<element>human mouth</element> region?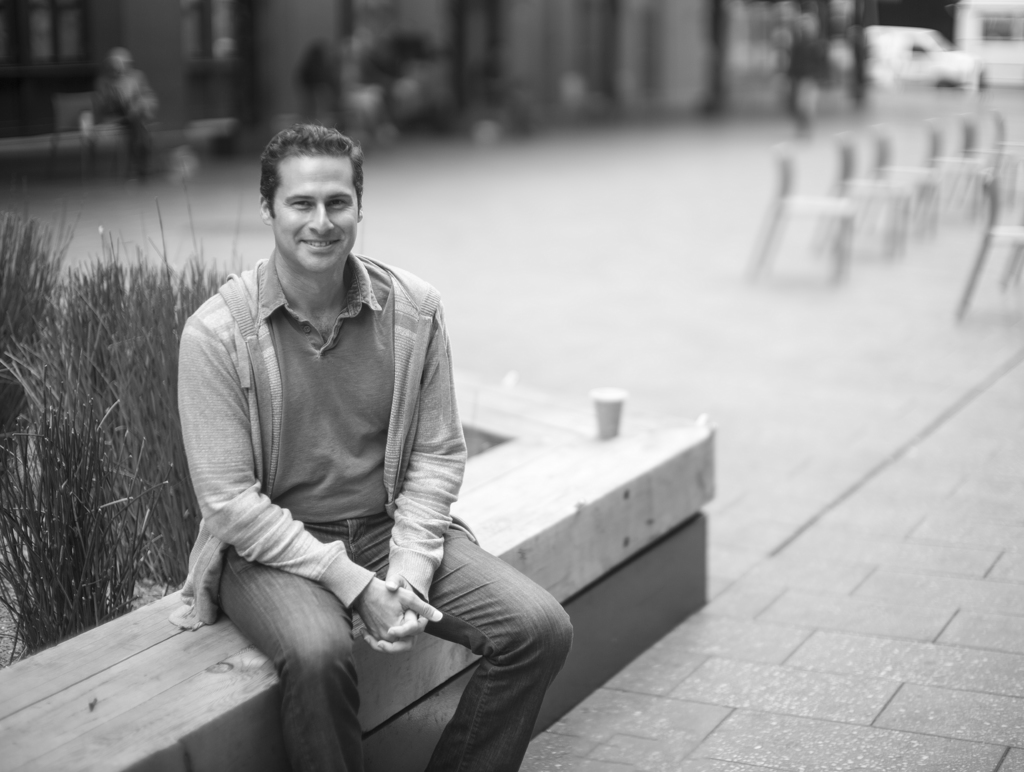
(left=301, top=239, right=337, bottom=255)
